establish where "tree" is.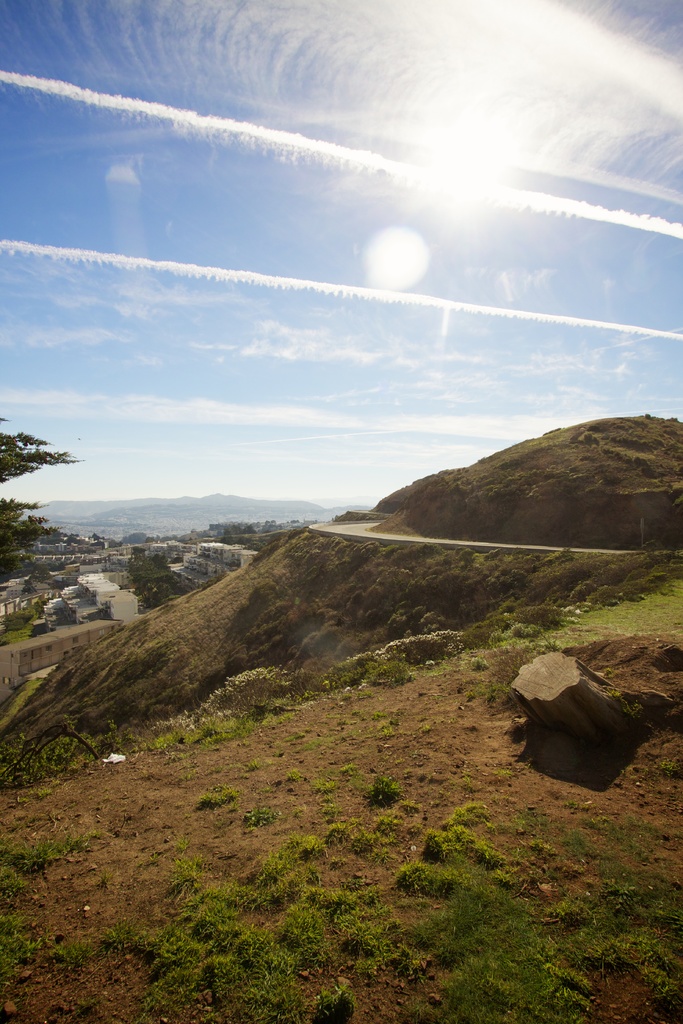
Established at [0,428,76,607].
